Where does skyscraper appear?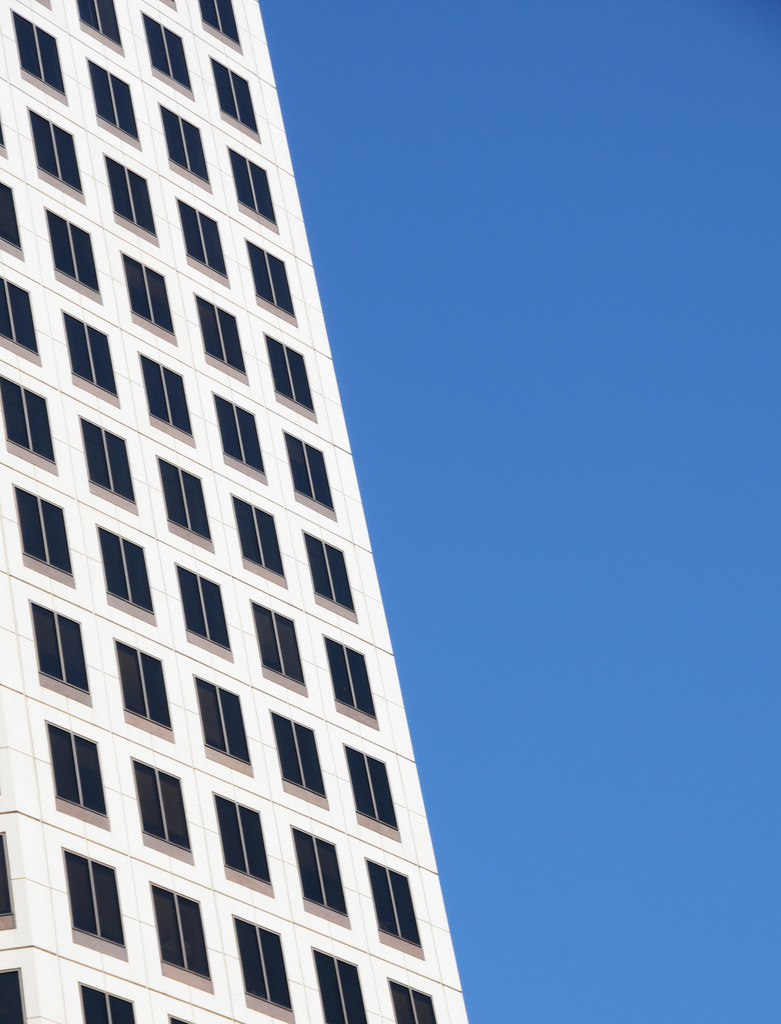
Appears at (x1=2, y1=33, x2=497, y2=991).
